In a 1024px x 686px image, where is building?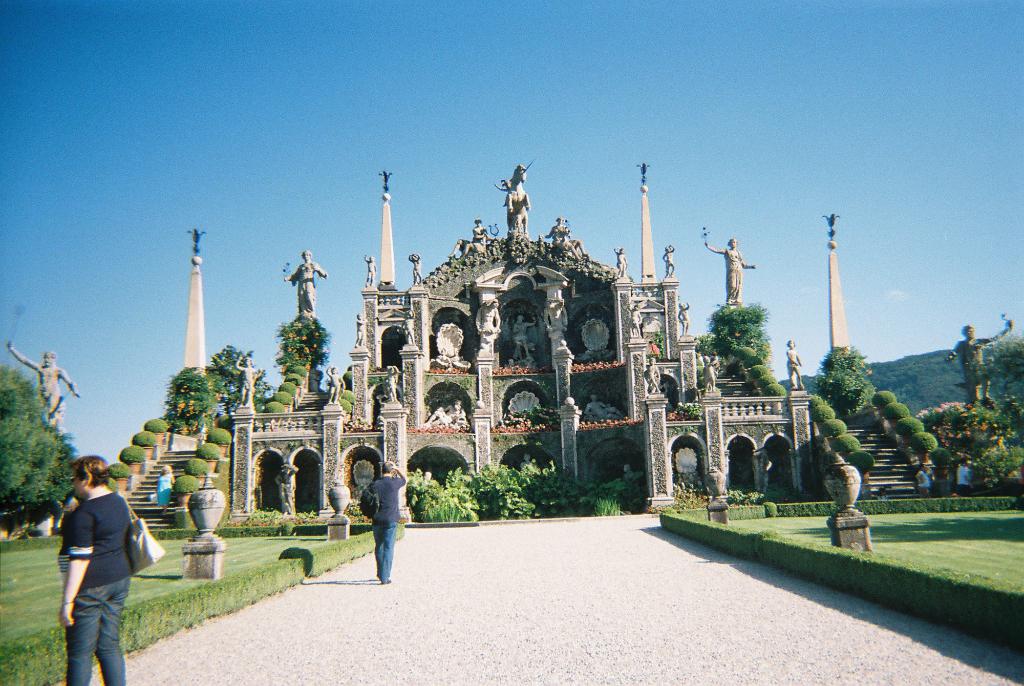
122,159,951,534.
